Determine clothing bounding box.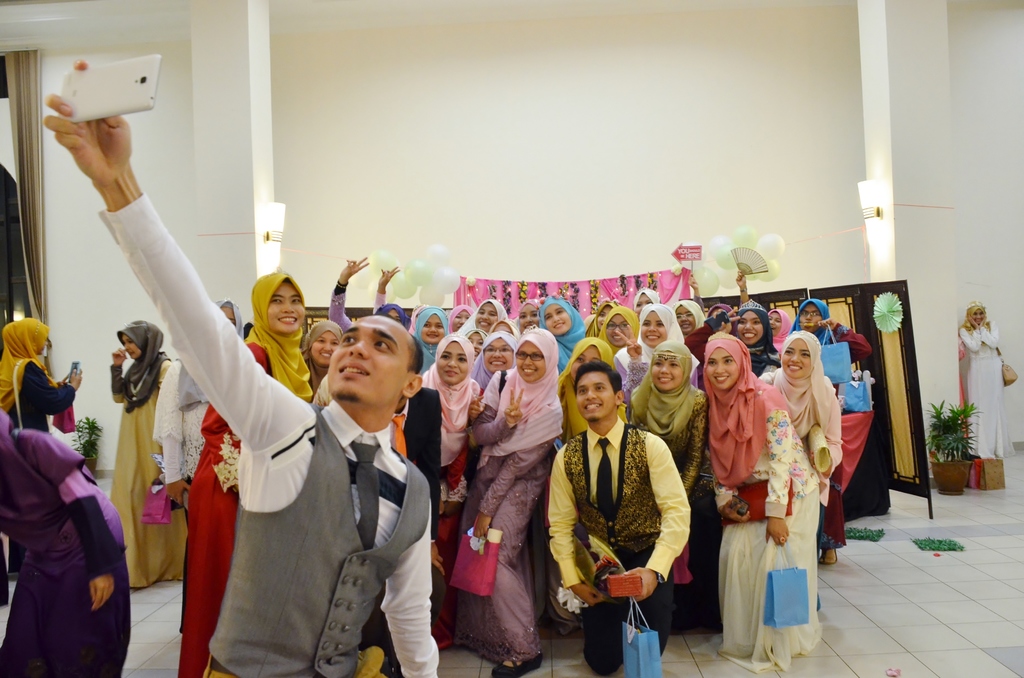
Determined: pyautogui.locateOnScreen(717, 412, 828, 665).
